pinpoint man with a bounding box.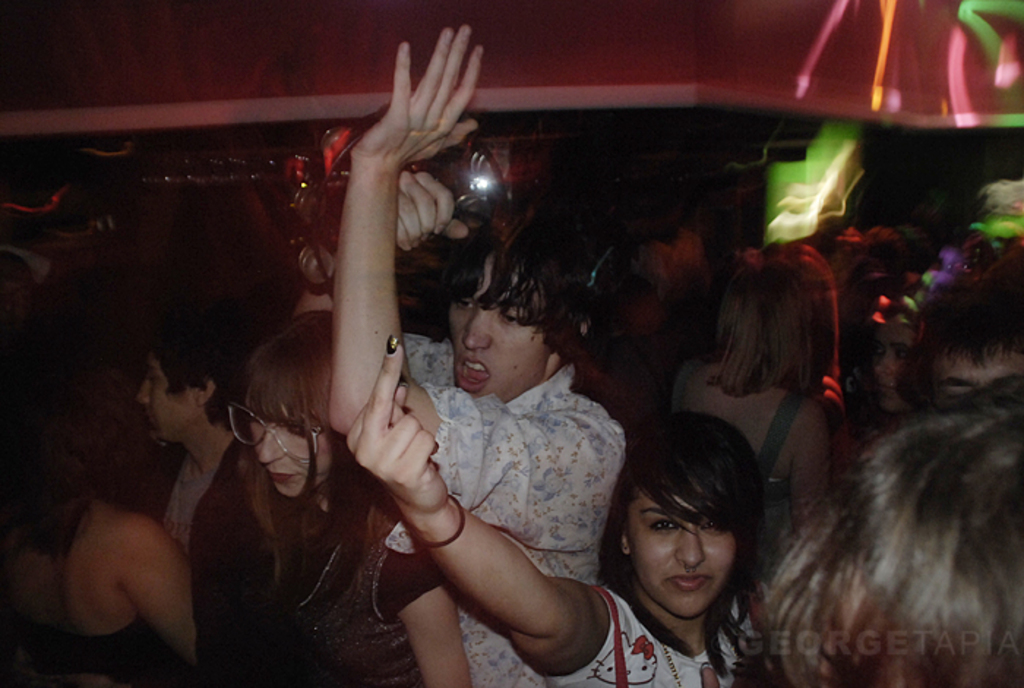
left=325, top=23, right=625, bottom=687.
